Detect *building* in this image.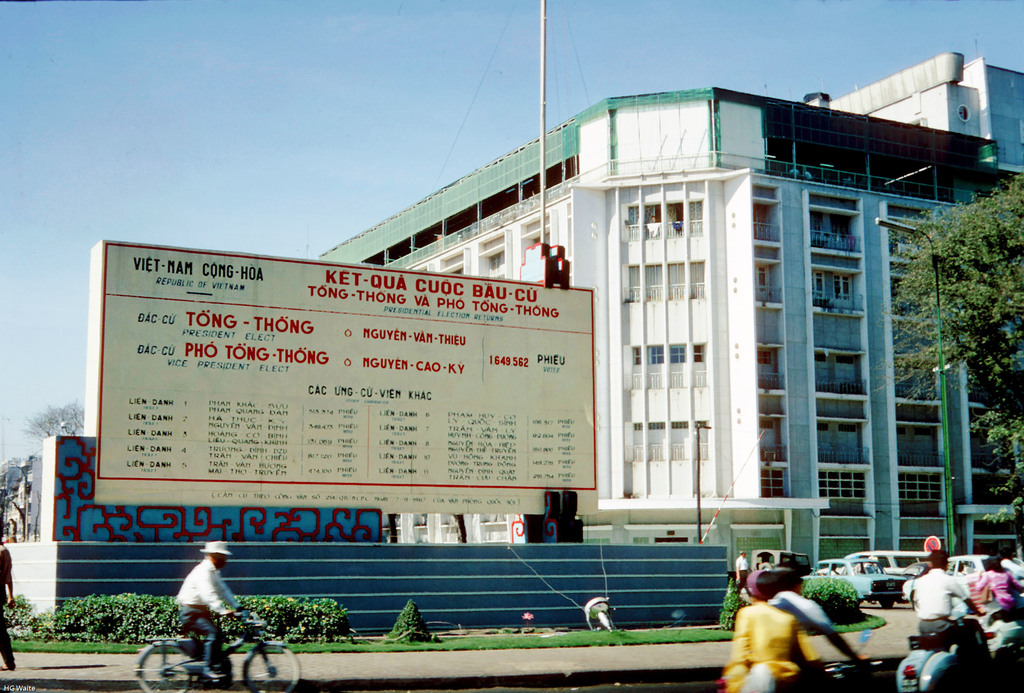
Detection: <bbox>321, 38, 1023, 570</bbox>.
